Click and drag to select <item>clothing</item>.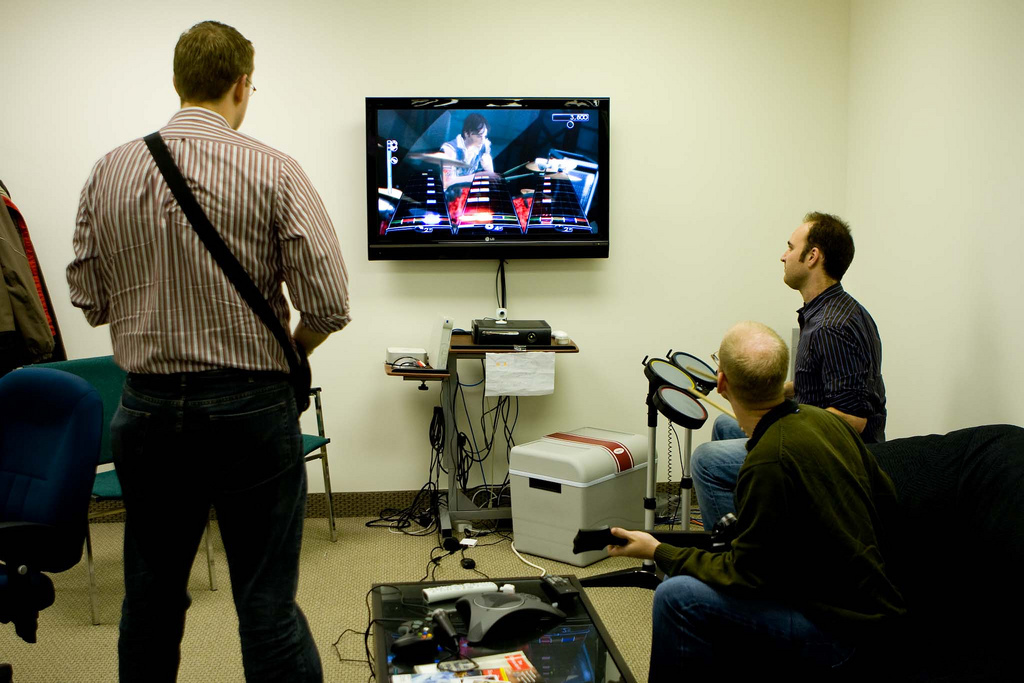
Selection: 0 182 63 367.
